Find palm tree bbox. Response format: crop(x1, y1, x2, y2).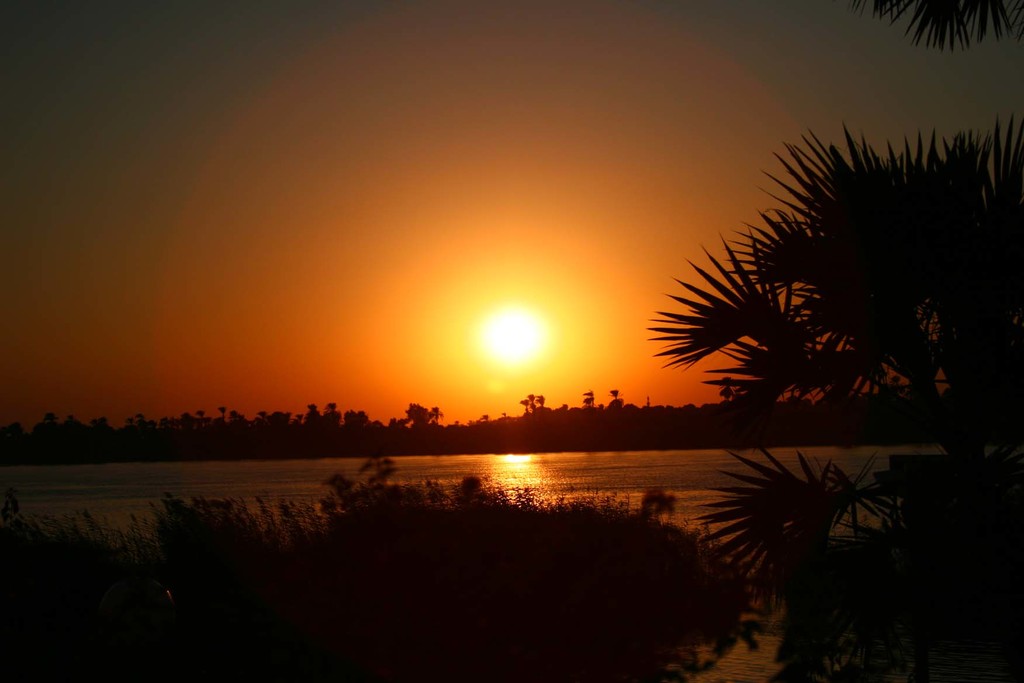
crop(647, 111, 1023, 415).
